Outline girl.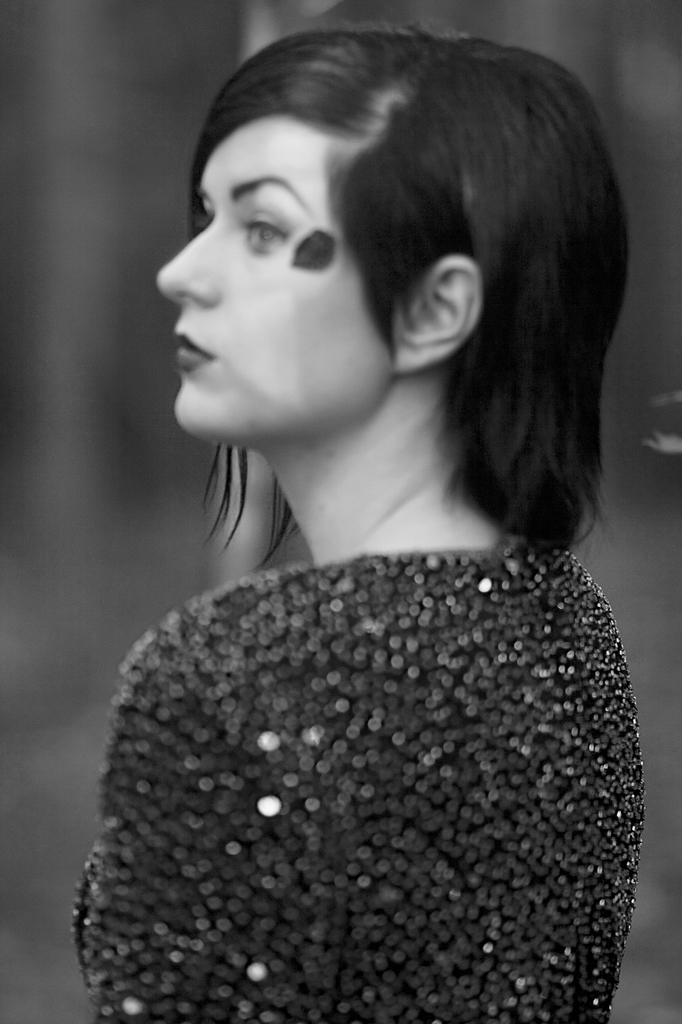
Outline: box(60, 1, 637, 1023).
